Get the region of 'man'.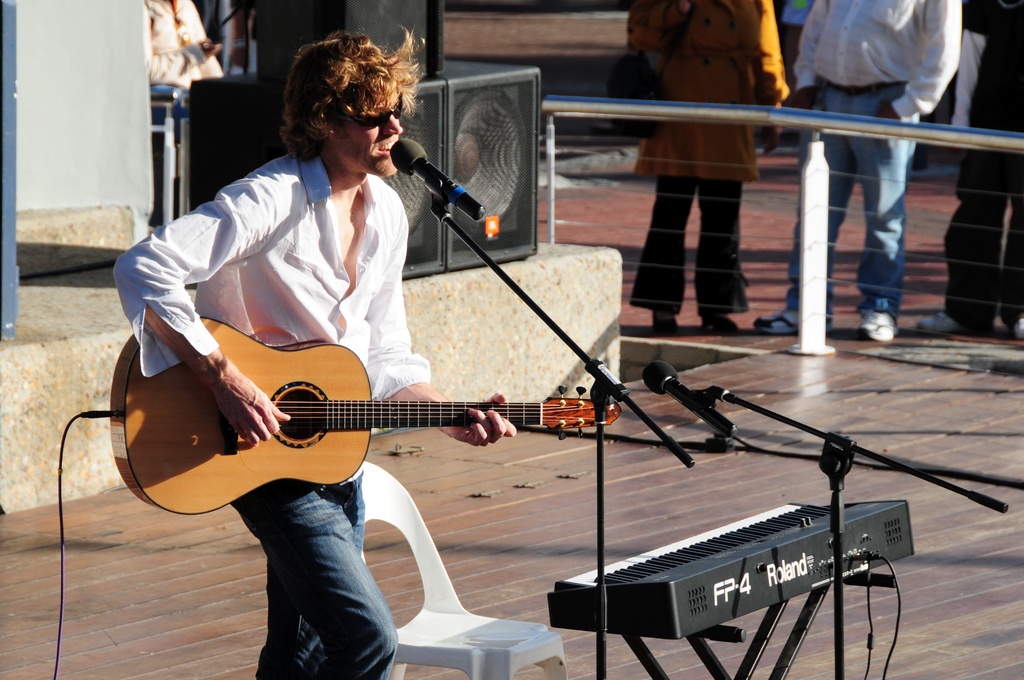
bbox=[112, 30, 514, 679].
